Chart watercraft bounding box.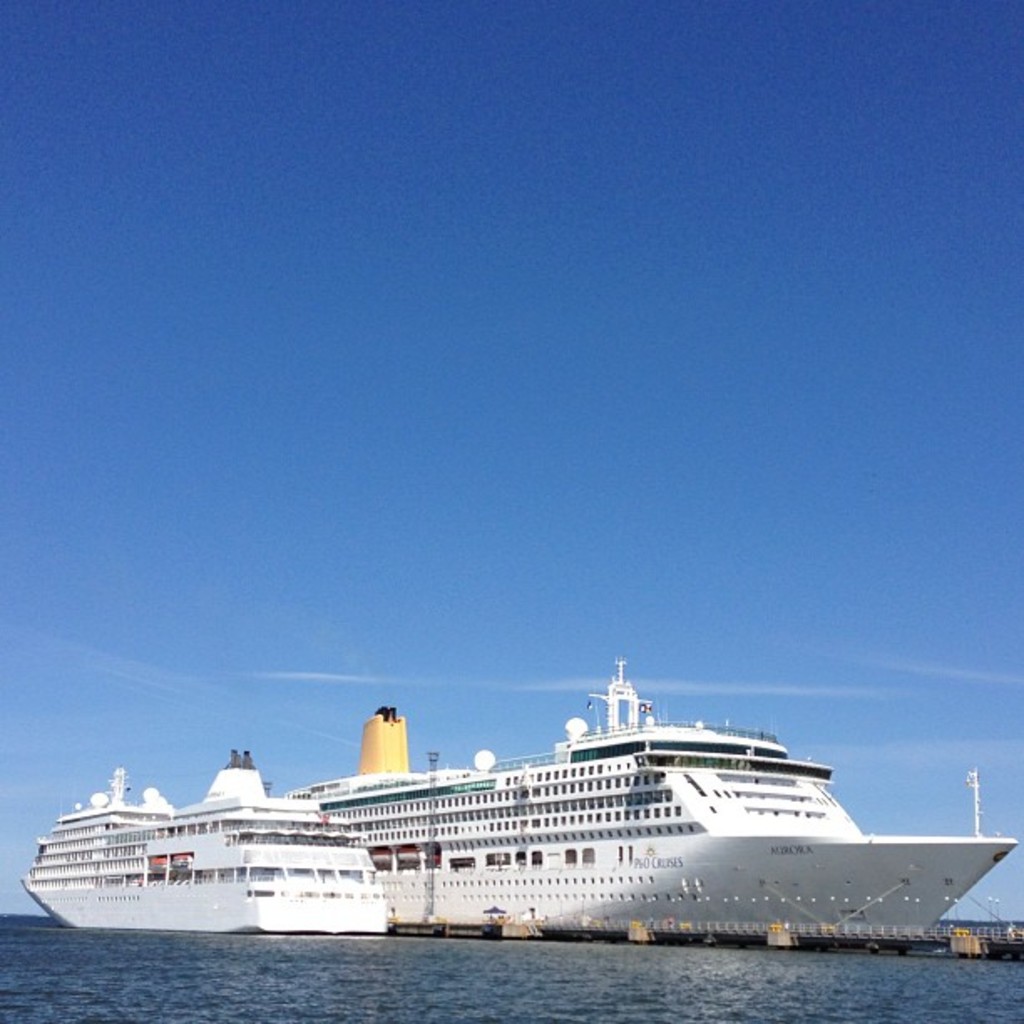
Charted: region(10, 750, 387, 930).
